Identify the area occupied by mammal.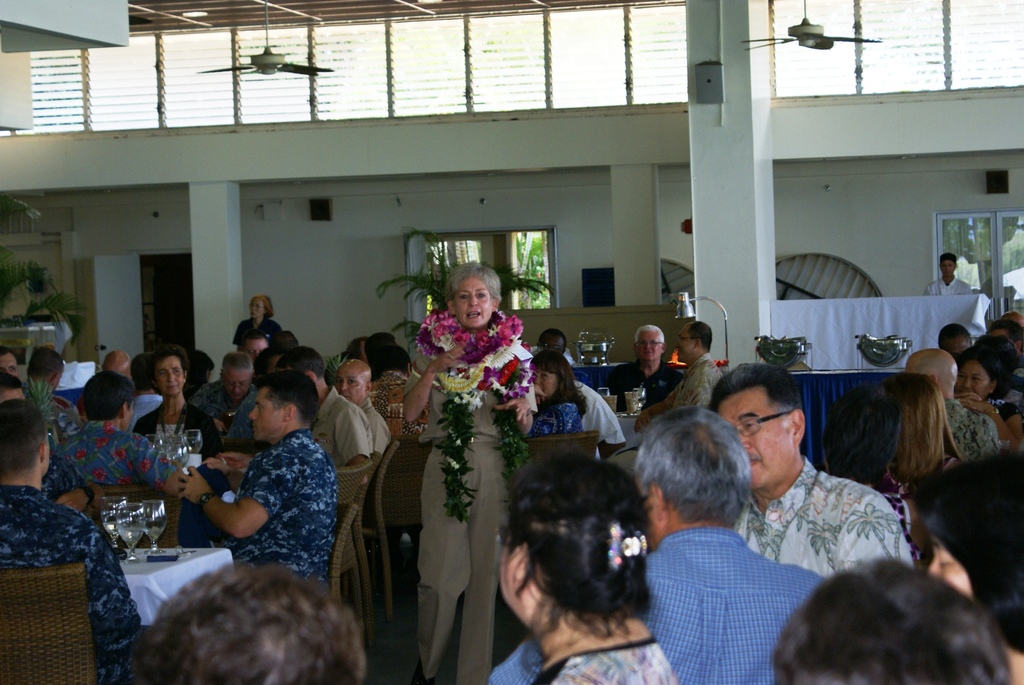
Area: (x1=0, y1=399, x2=154, y2=679).
